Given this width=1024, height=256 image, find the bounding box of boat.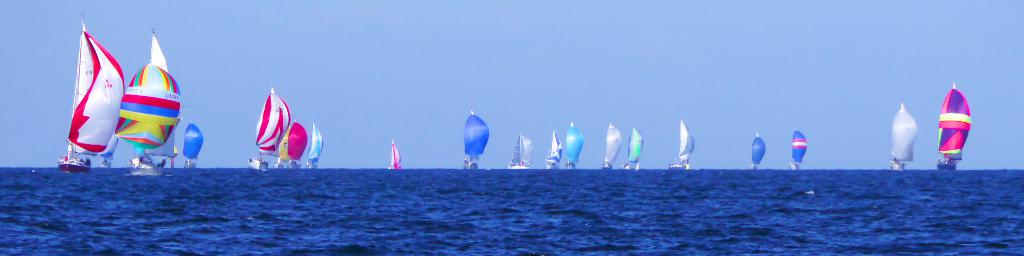
bbox(244, 86, 288, 177).
